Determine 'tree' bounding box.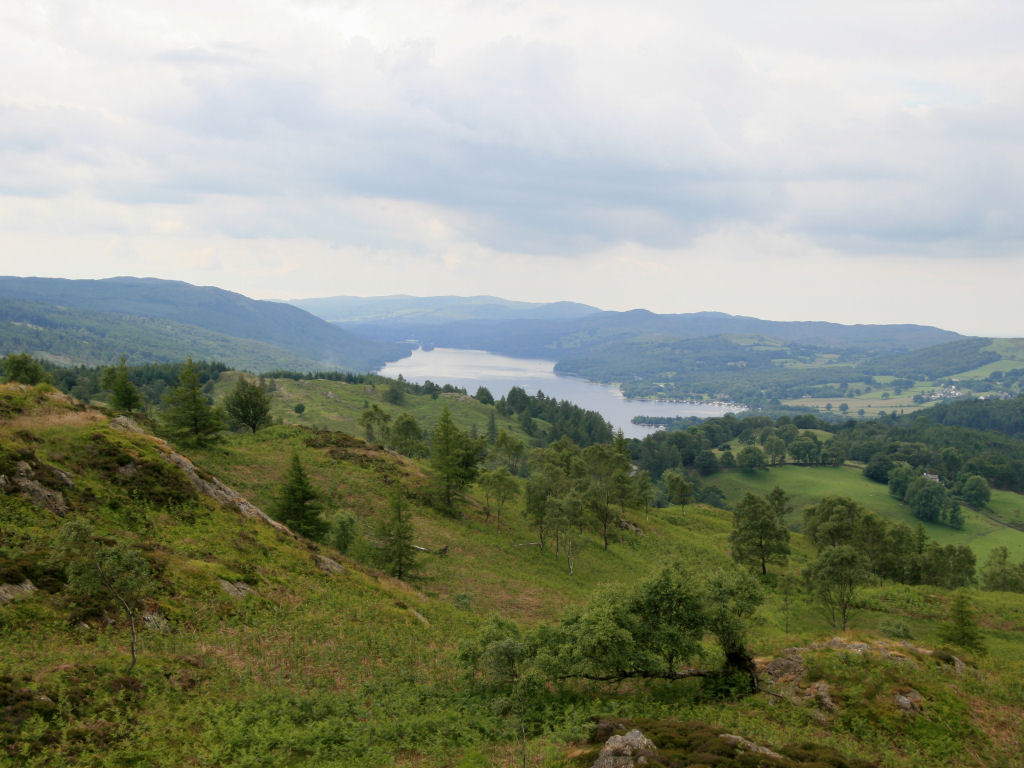
Determined: {"left": 935, "top": 594, "right": 987, "bottom": 659}.
